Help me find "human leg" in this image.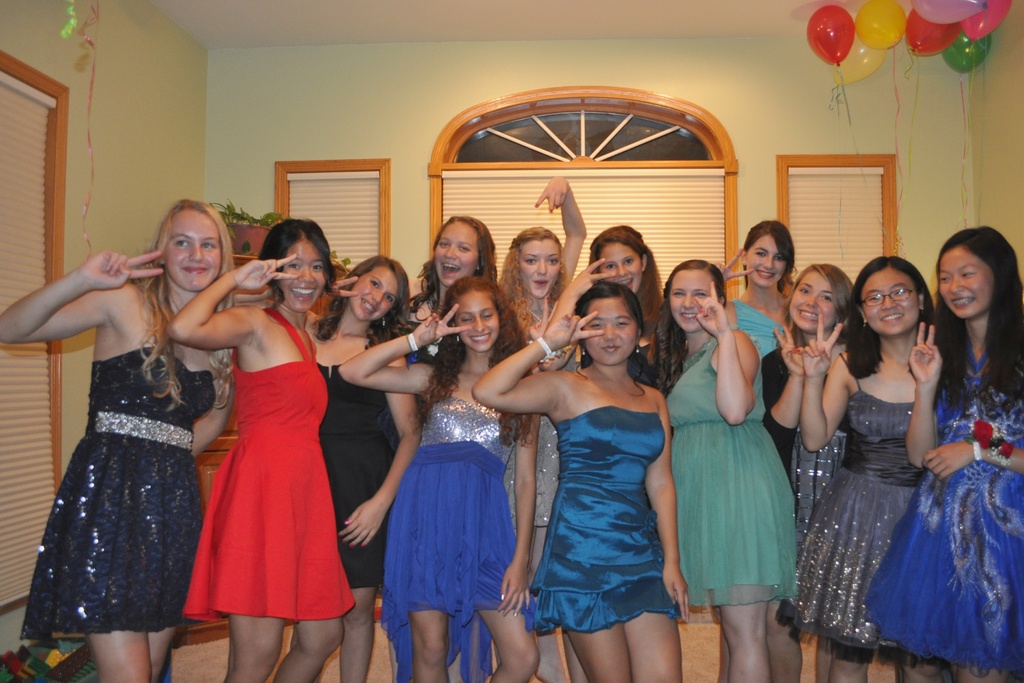
Found it: bbox(225, 614, 287, 682).
